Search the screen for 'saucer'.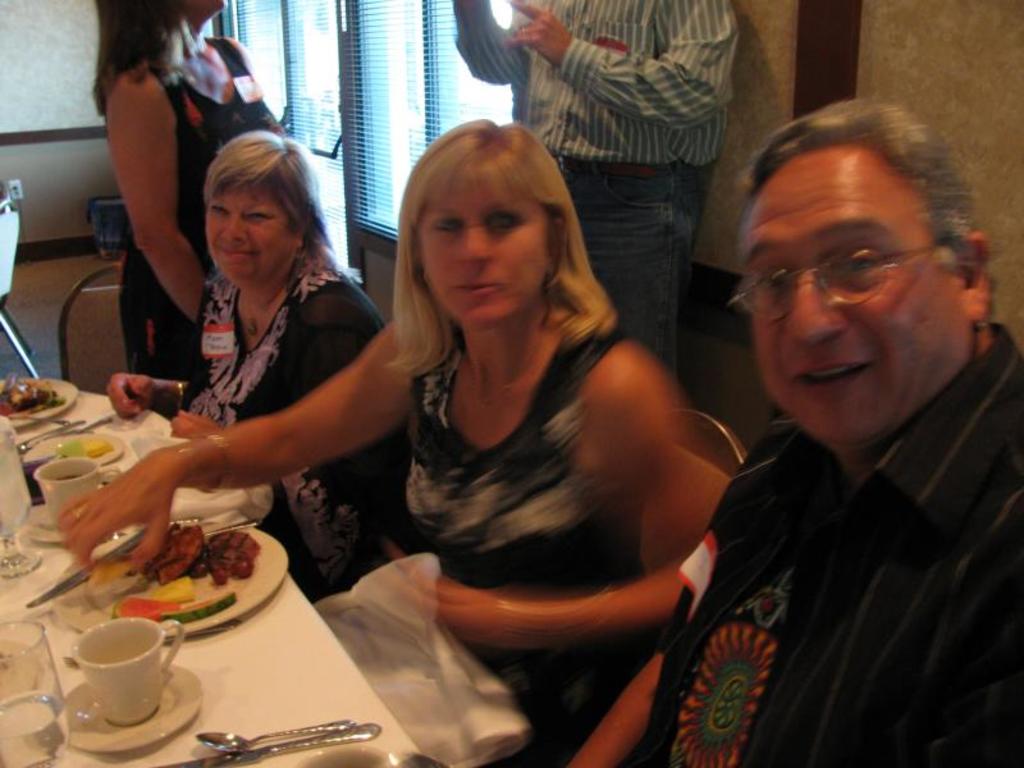
Found at BBox(35, 520, 76, 545).
